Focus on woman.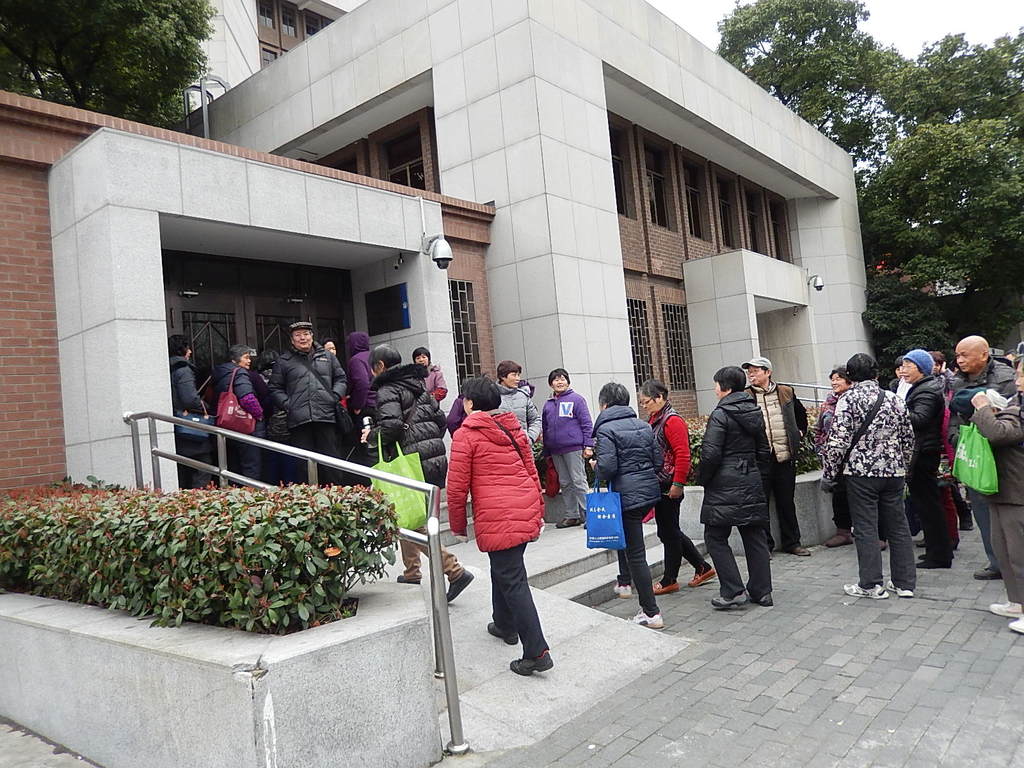
Focused at bbox(538, 367, 593, 529).
